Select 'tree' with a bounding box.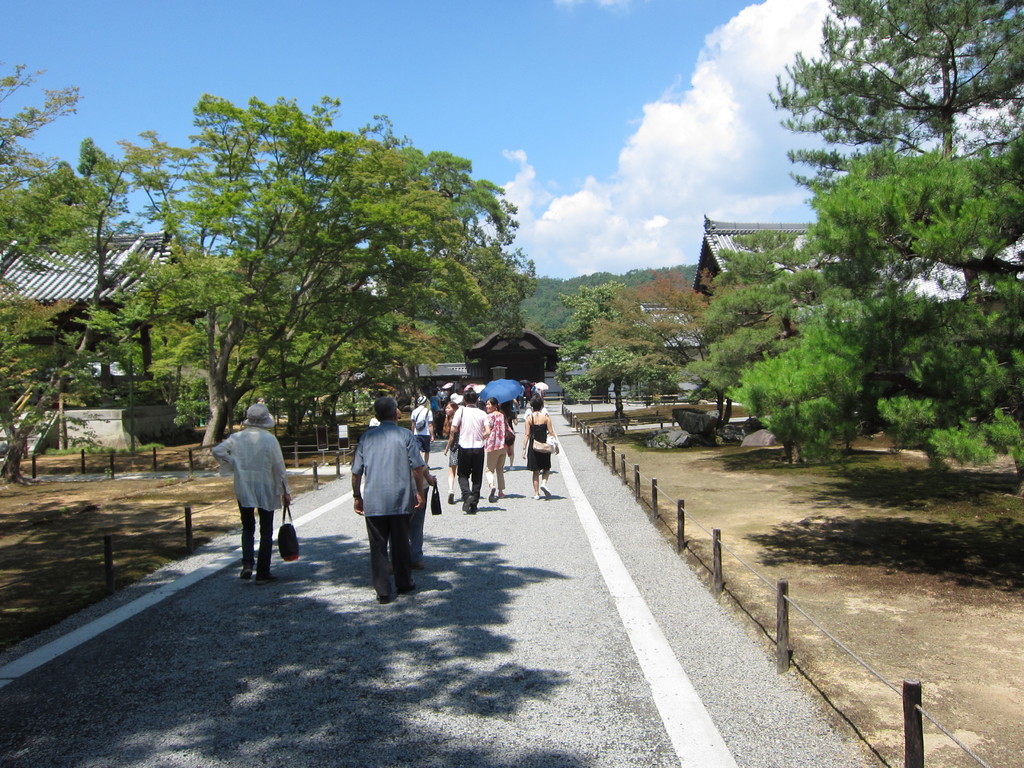
[left=584, top=259, right=715, bottom=366].
